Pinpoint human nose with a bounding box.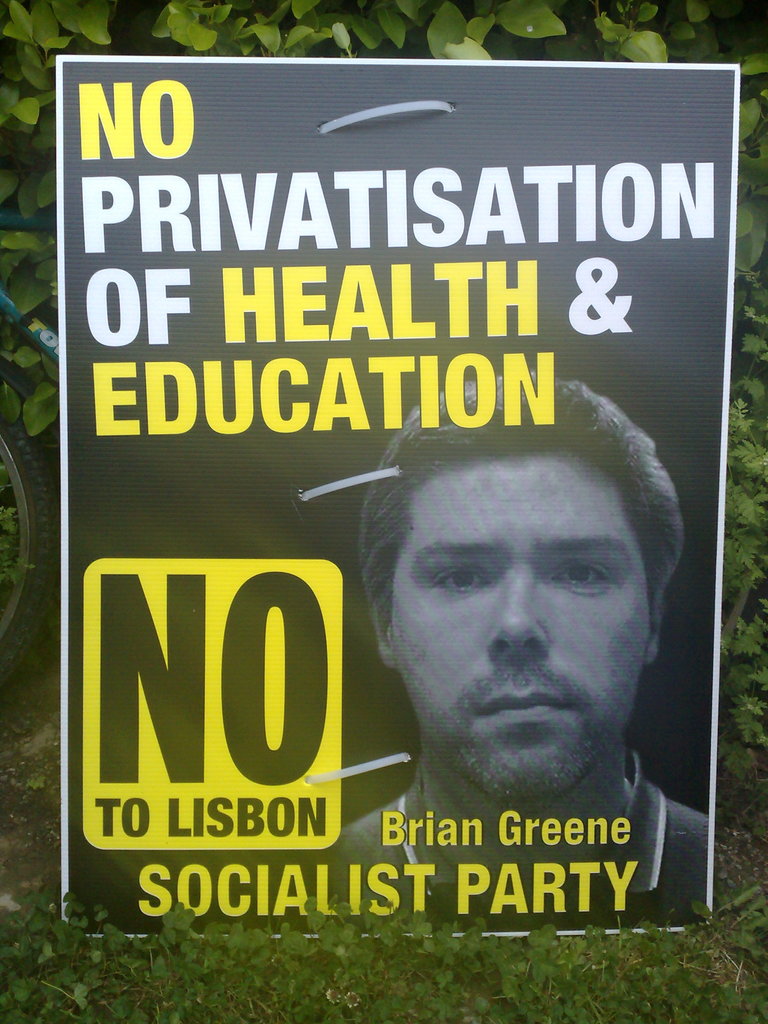
x1=484 y1=568 x2=543 y2=659.
